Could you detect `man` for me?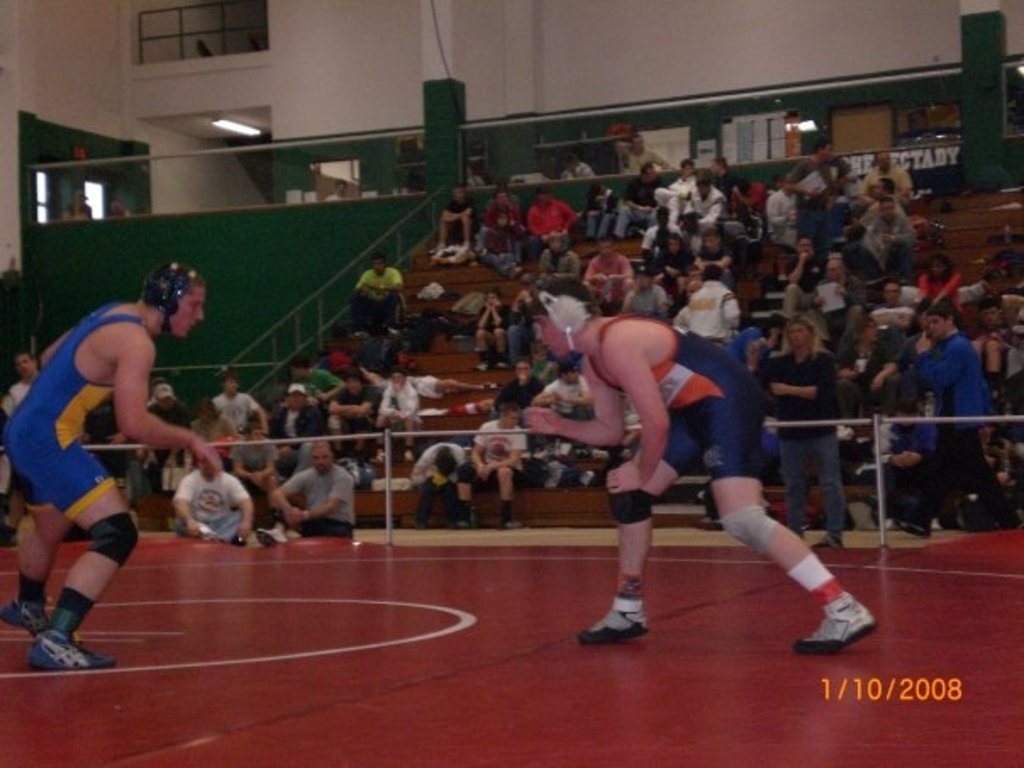
Detection result: select_region(263, 439, 363, 546).
